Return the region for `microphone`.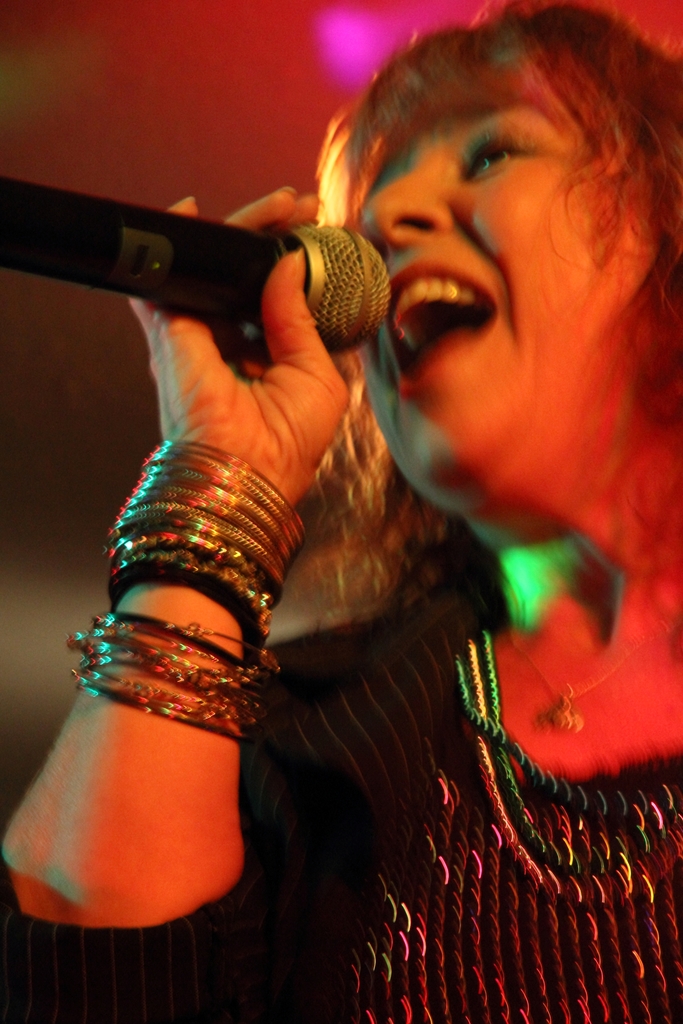
(0, 172, 407, 350).
